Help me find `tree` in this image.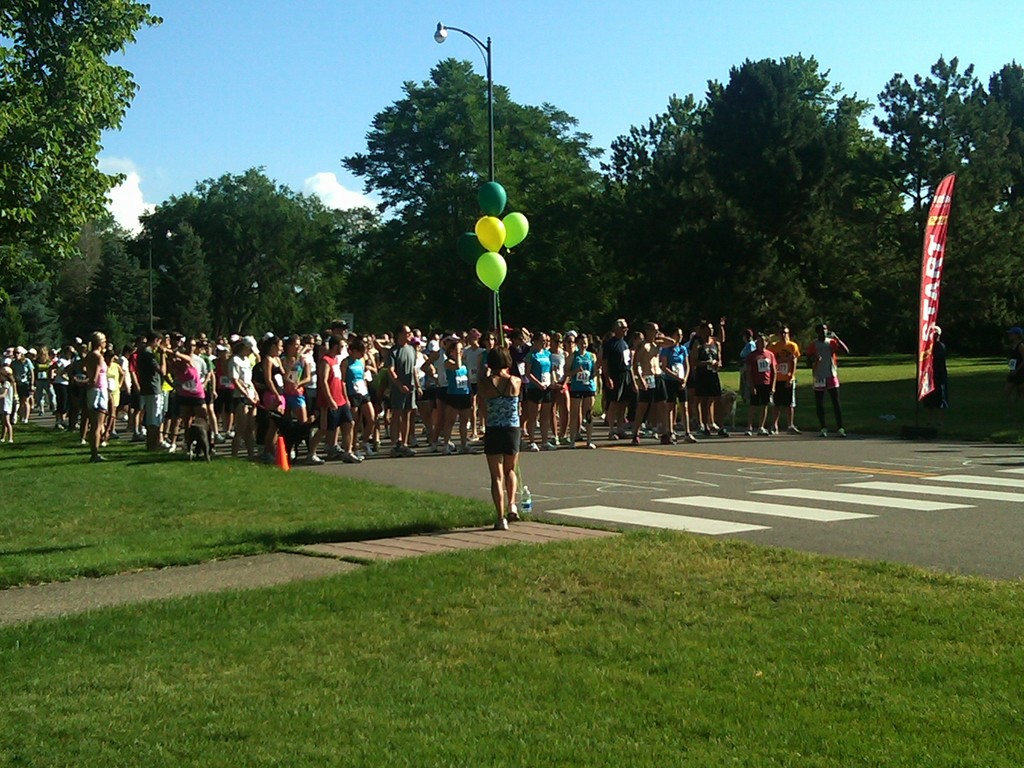
Found it: rect(969, 61, 1023, 352).
